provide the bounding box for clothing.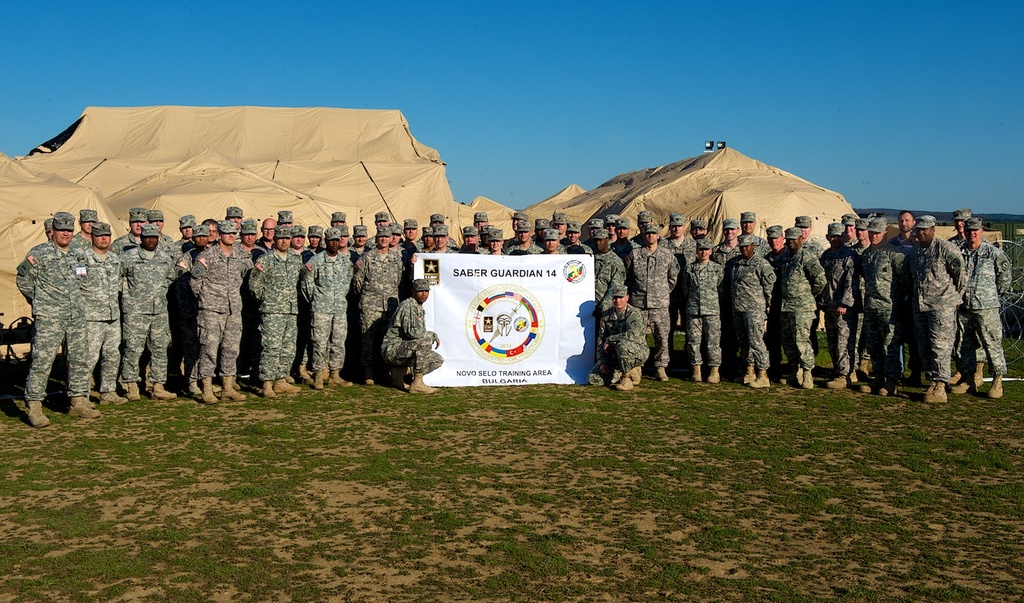
region(728, 249, 770, 369).
